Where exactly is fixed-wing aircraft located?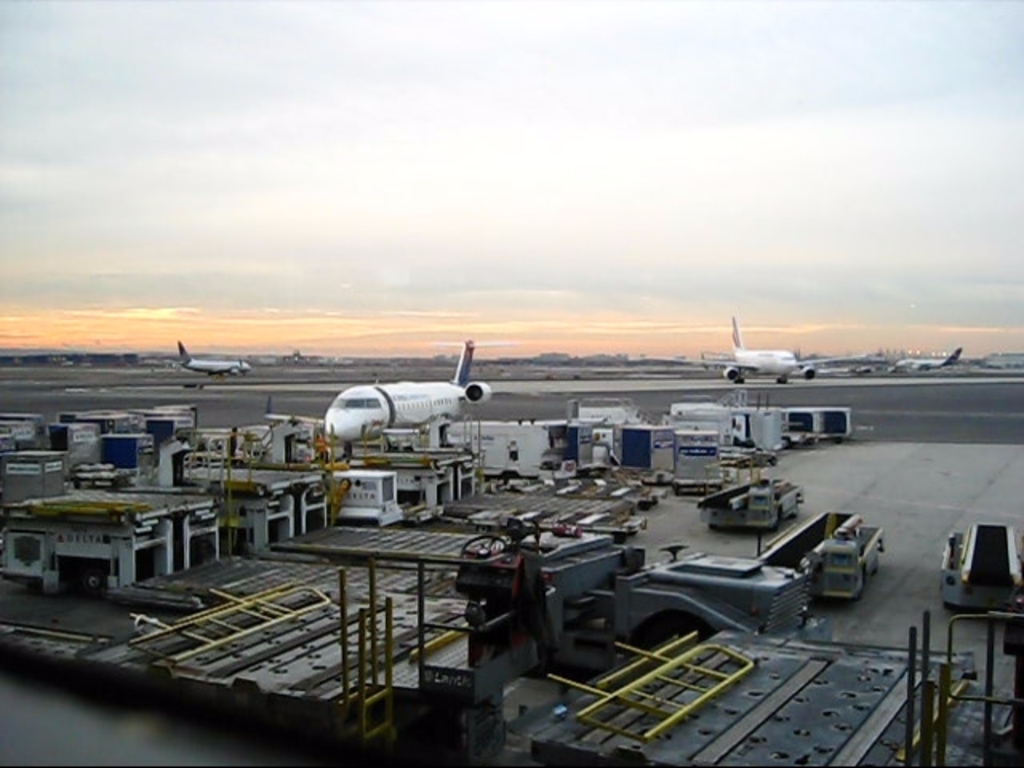
Its bounding box is 171:341:248:374.
